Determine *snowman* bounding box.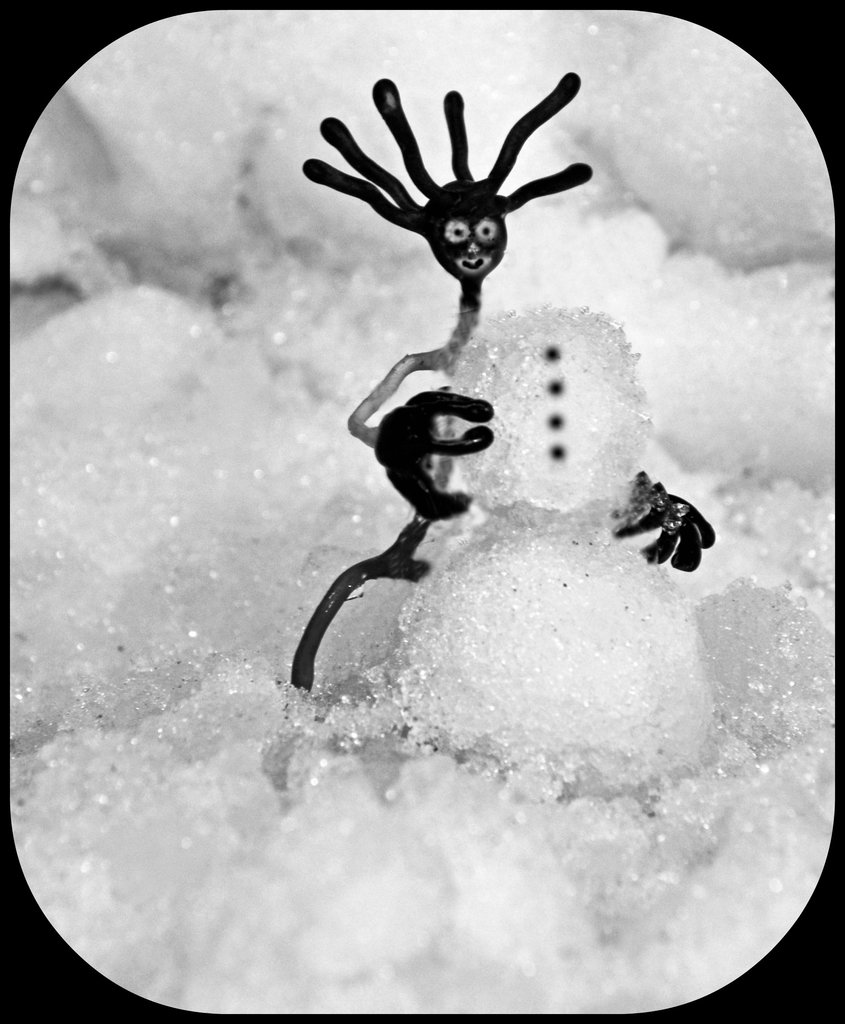
Determined: pyautogui.locateOnScreen(389, 296, 711, 789).
